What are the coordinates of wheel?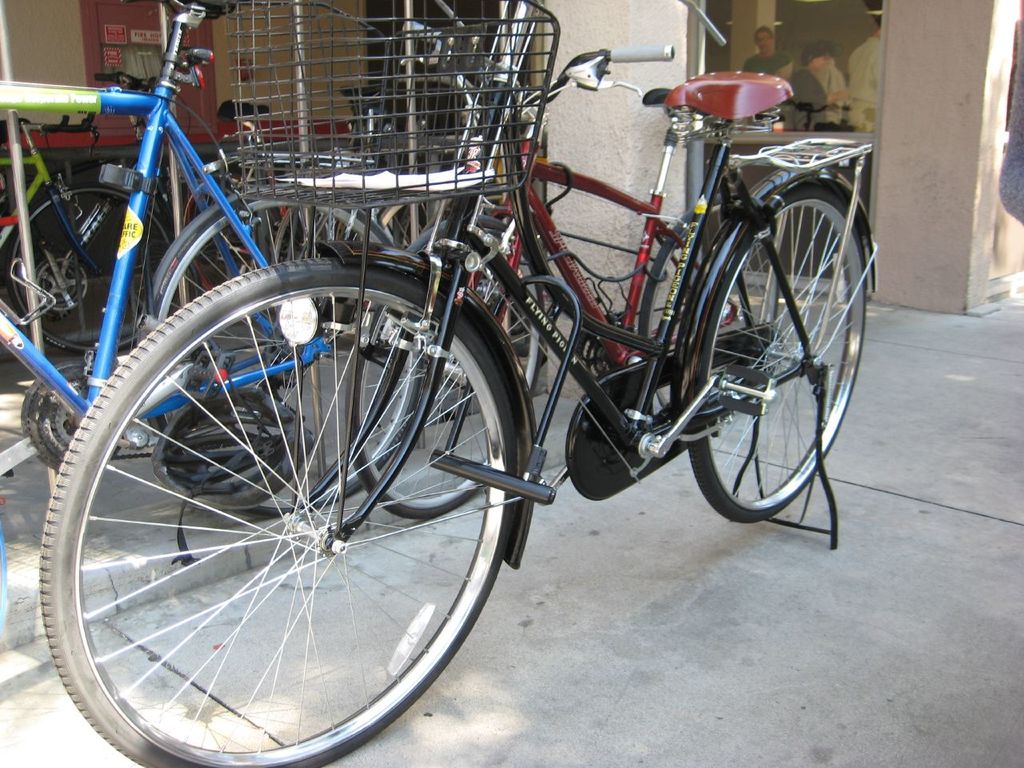
box=[40, 262, 520, 767].
